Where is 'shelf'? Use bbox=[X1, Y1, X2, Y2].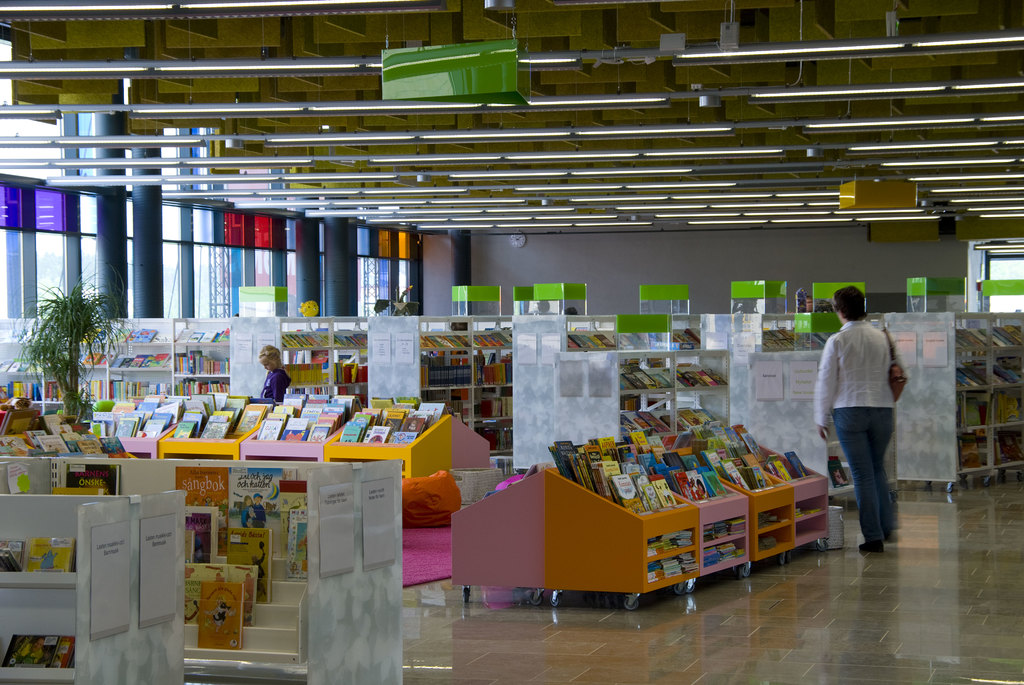
bbox=[959, 427, 992, 472].
